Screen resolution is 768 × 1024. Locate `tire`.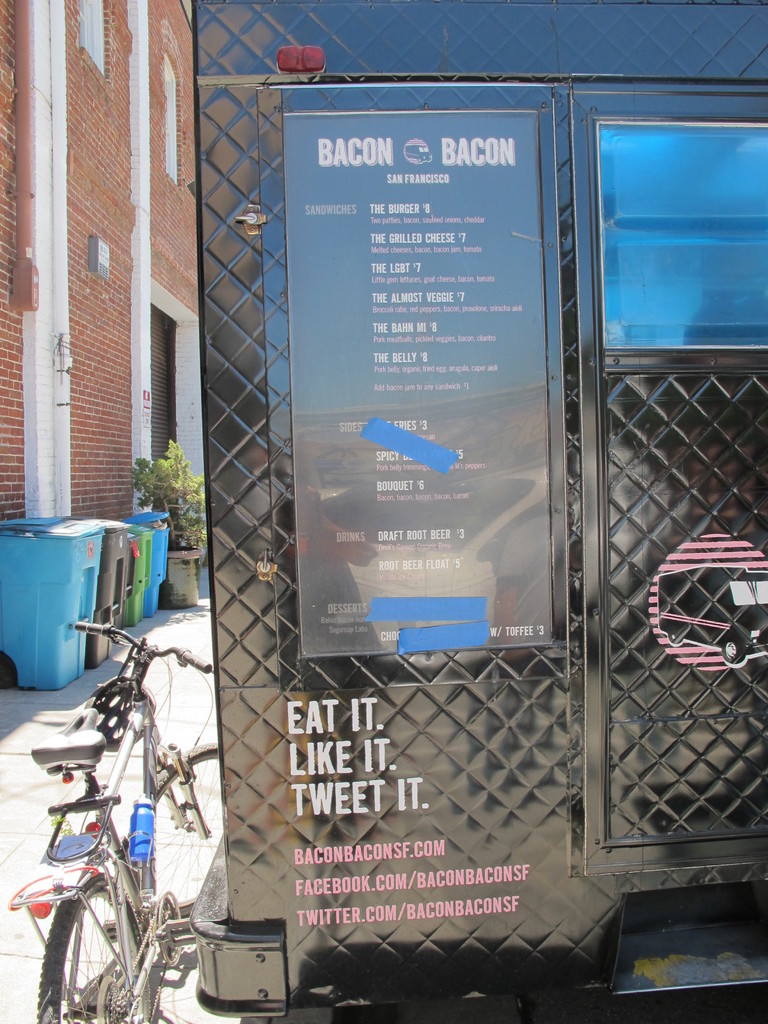
bbox=(30, 878, 104, 1014).
